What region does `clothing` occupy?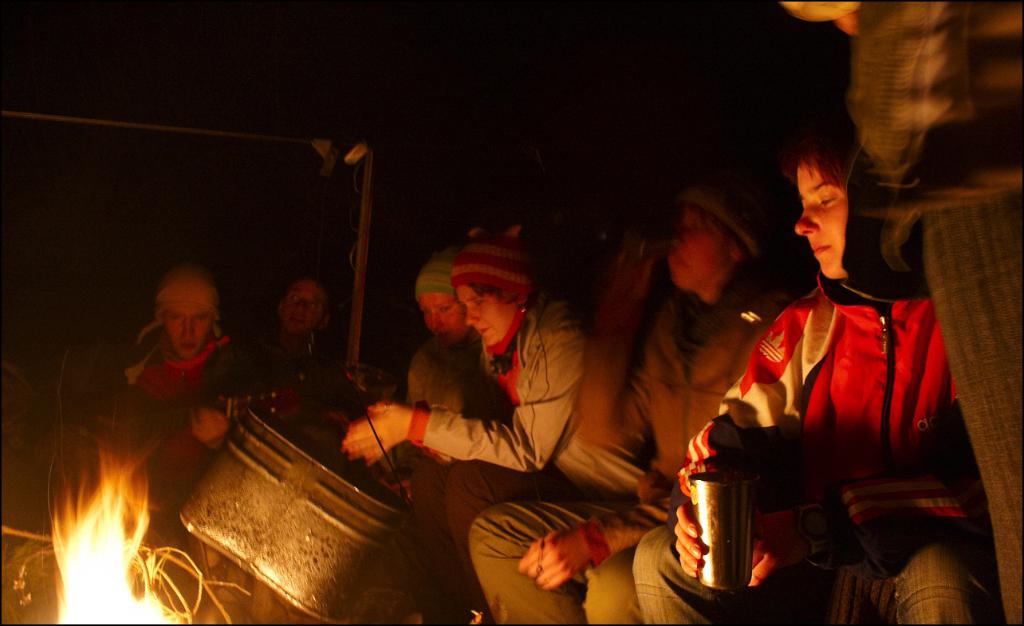
{"left": 467, "top": 273, "right": 787, "bottom": 625}.
